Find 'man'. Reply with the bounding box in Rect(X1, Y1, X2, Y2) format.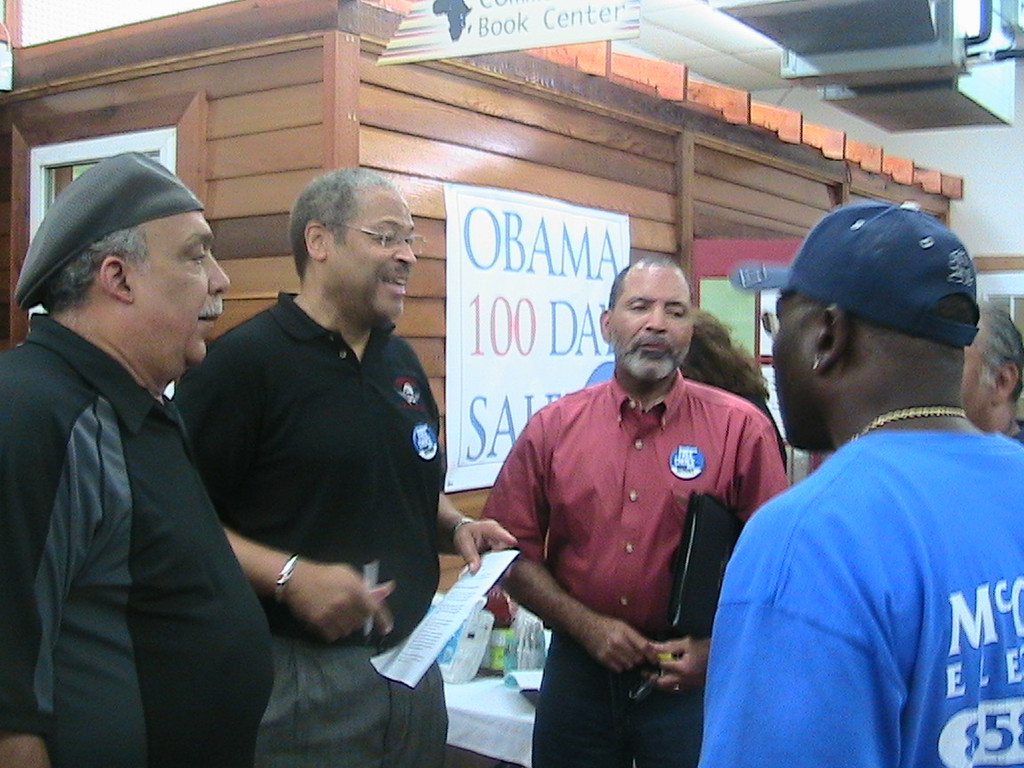
Rect(0, 148, 277, 766).
